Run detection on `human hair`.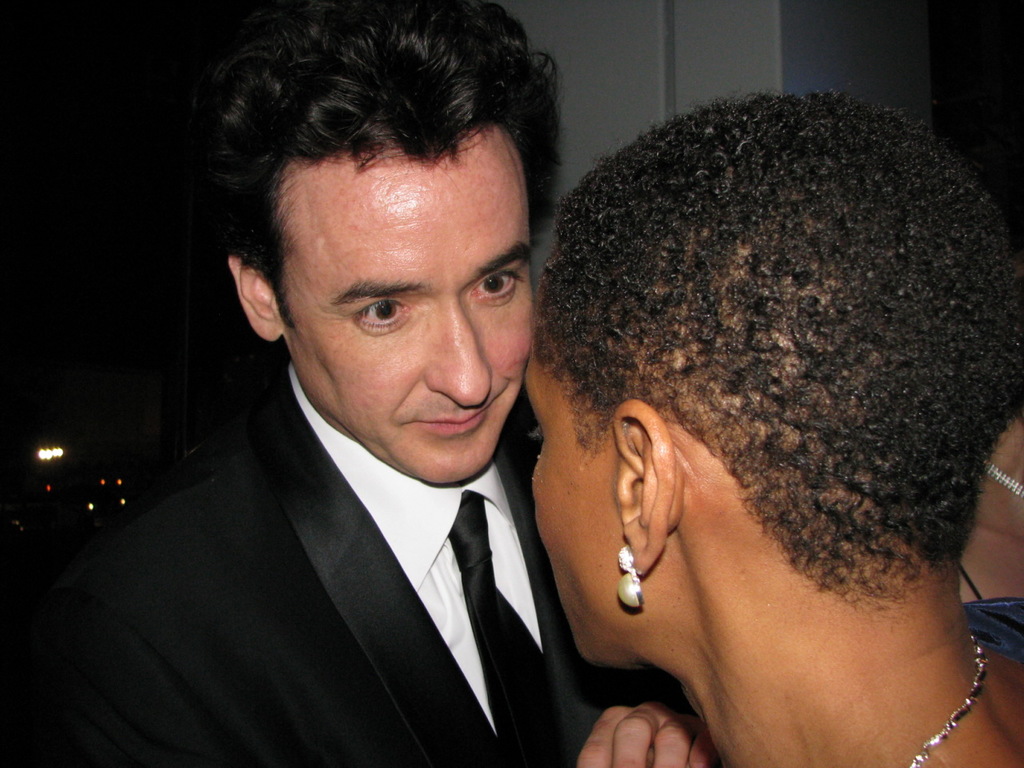
Result: left=202, top=6, right=555, bottom=324.
